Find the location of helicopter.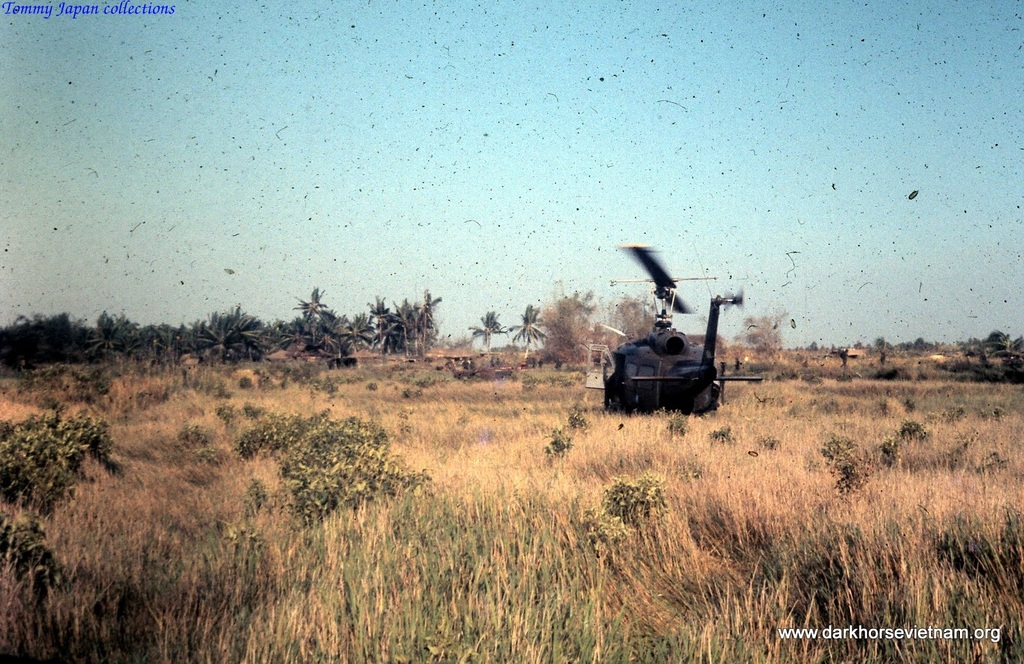
Location: BBox(584, 236, 761, 426).
